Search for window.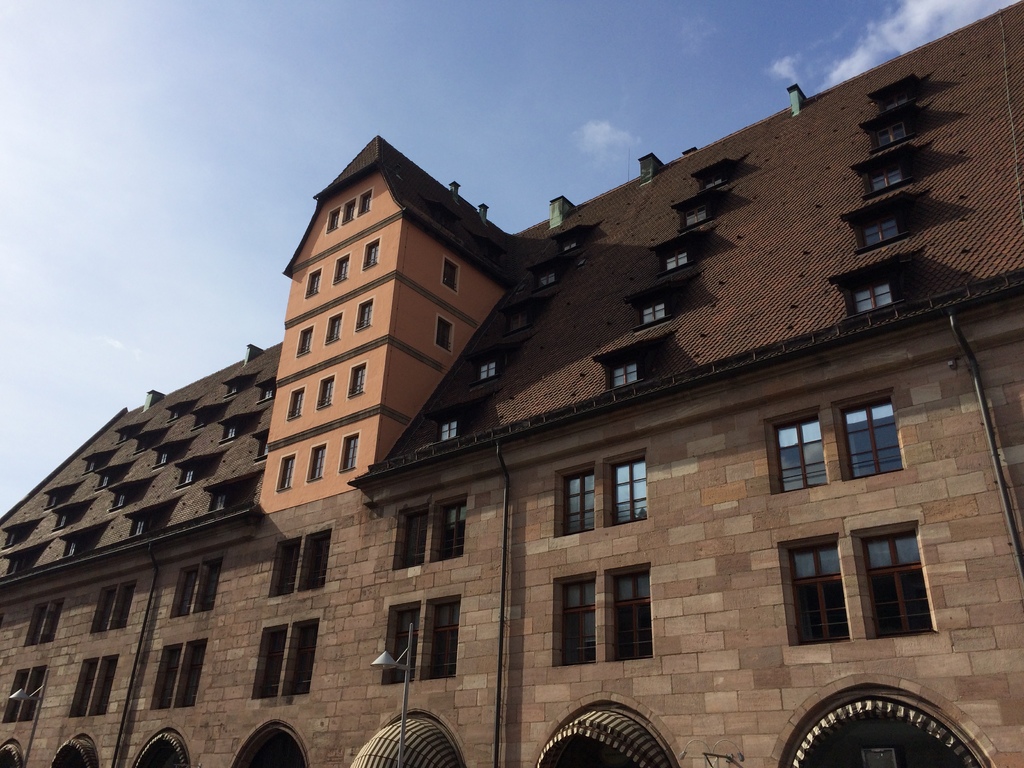
Found at 44:597:62:642.
